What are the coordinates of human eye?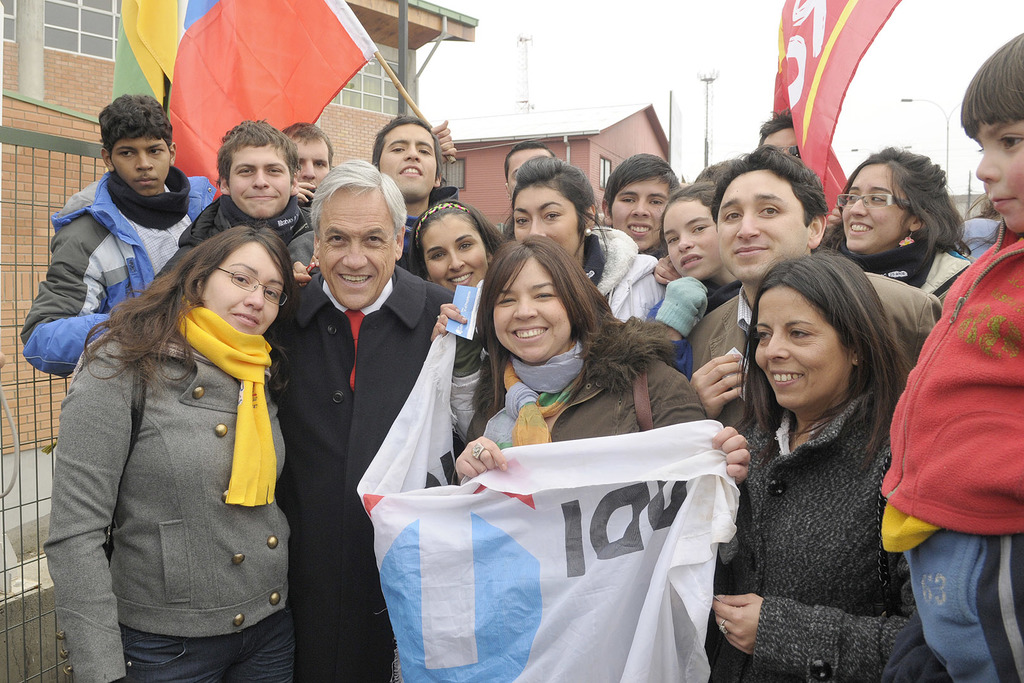
[390, 144, 405, 154].
